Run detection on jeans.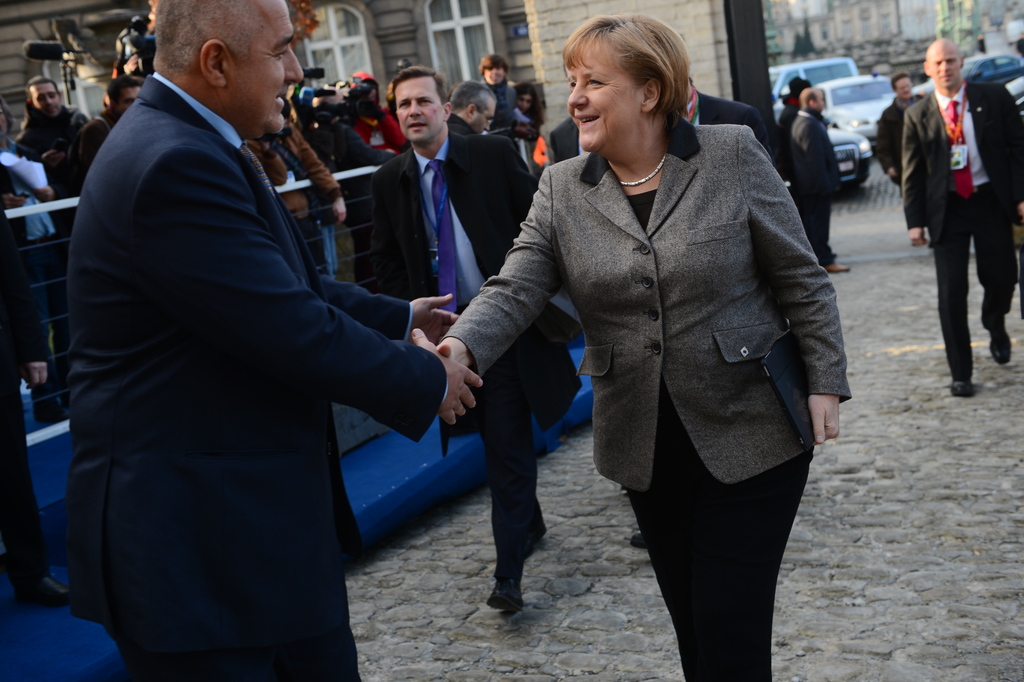
Result: [616, 440, 824, 681].
